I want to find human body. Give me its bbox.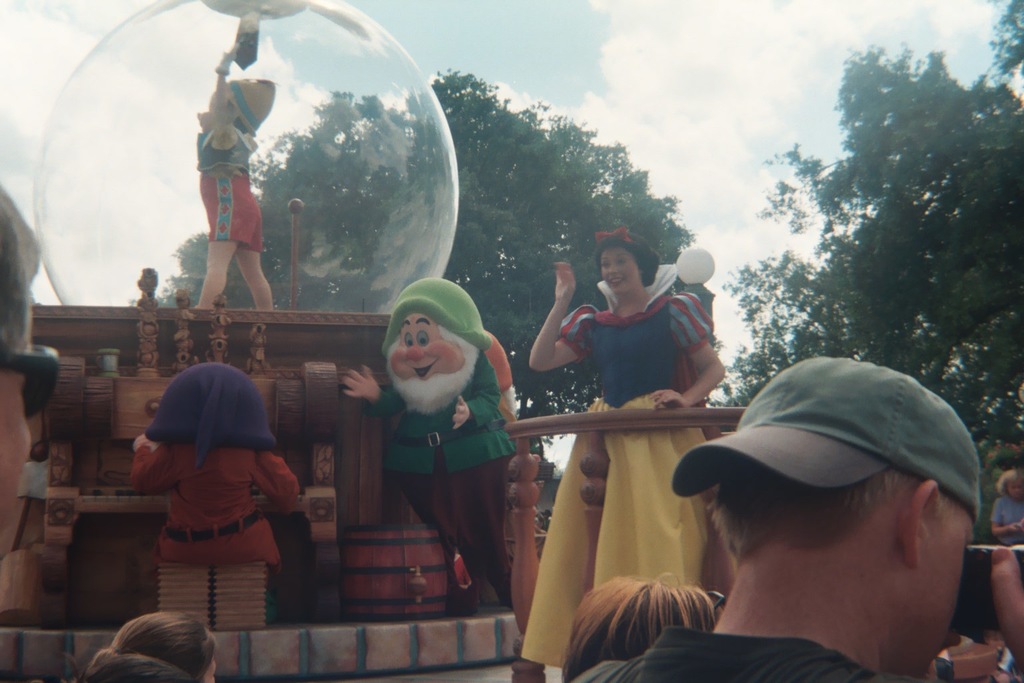
rect(102, 348, 307, 648).
